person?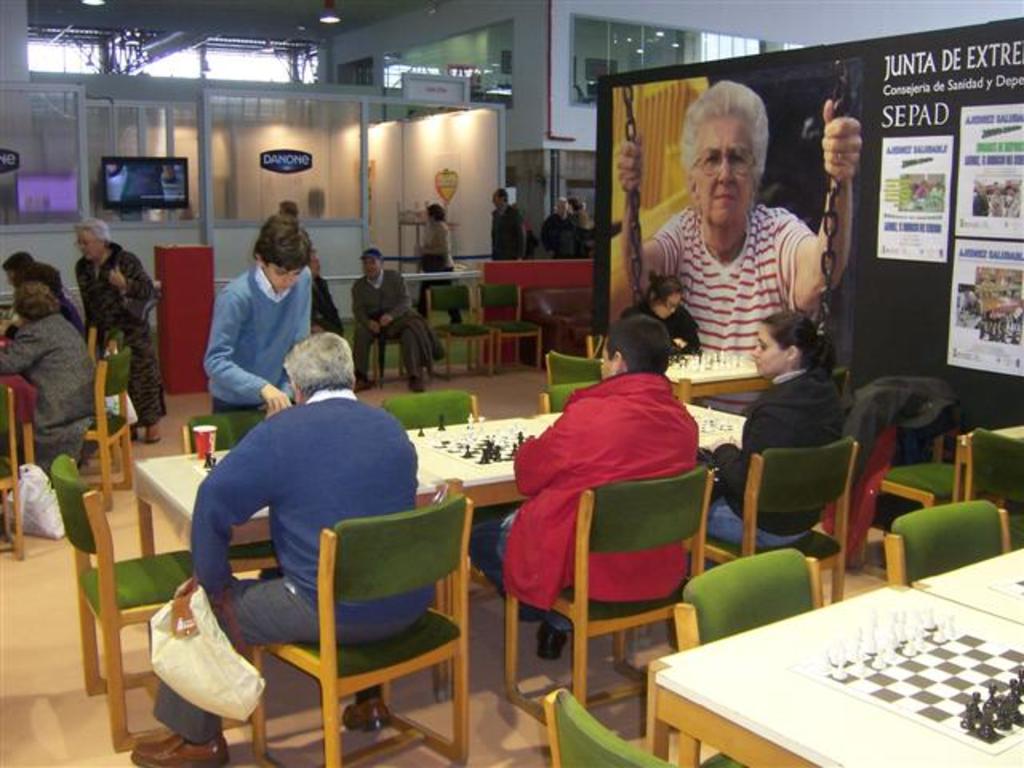
l=128, t=333, r=437, b=766
